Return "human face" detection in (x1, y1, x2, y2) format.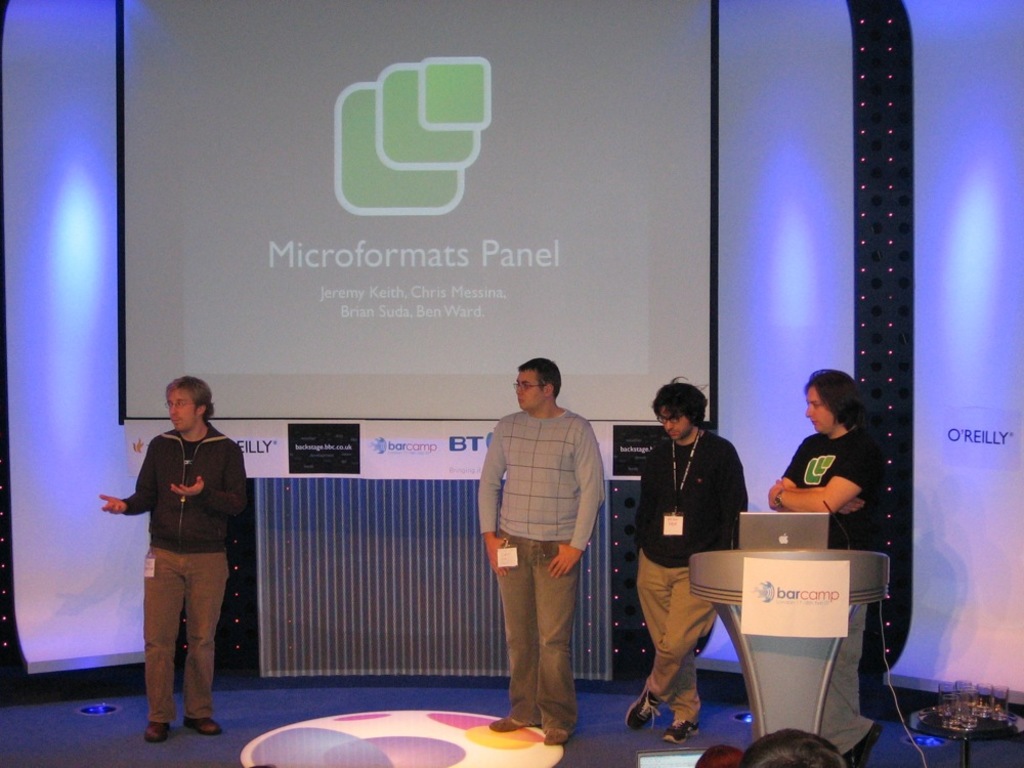
(801, 377, 846, 436).
